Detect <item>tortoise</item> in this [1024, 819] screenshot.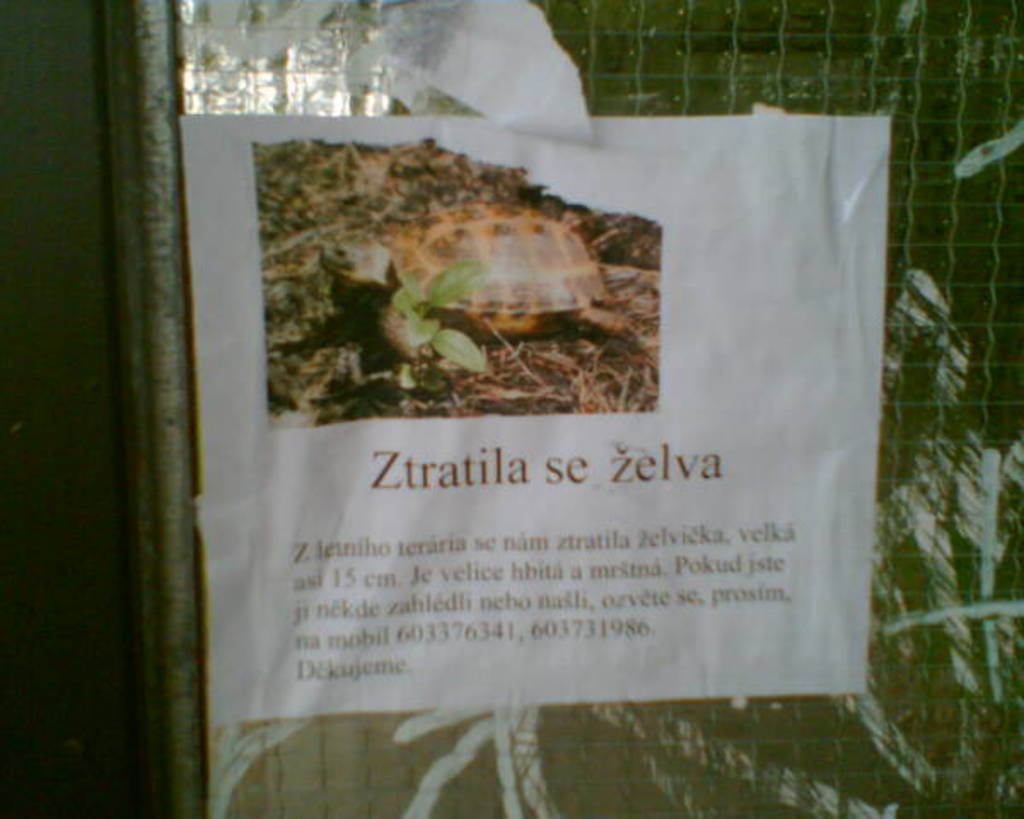
Detection: x1=323 y1=205 x2=640 y2=375.
